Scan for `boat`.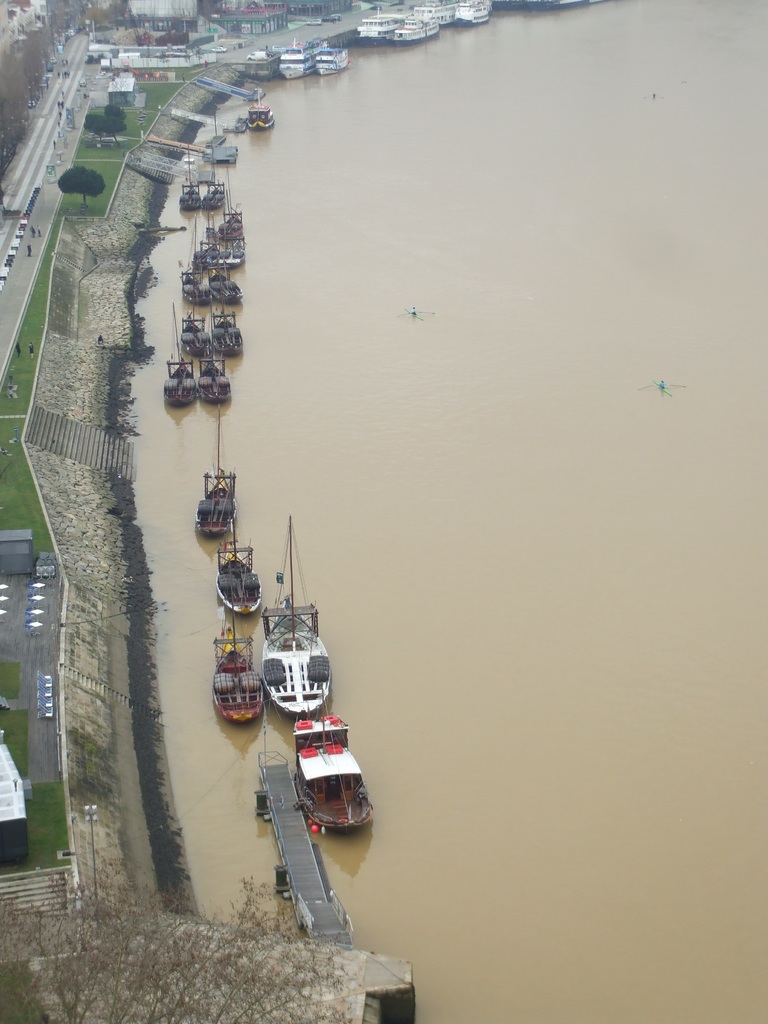
Scan result: BBox(212, 506, 266, 616).
